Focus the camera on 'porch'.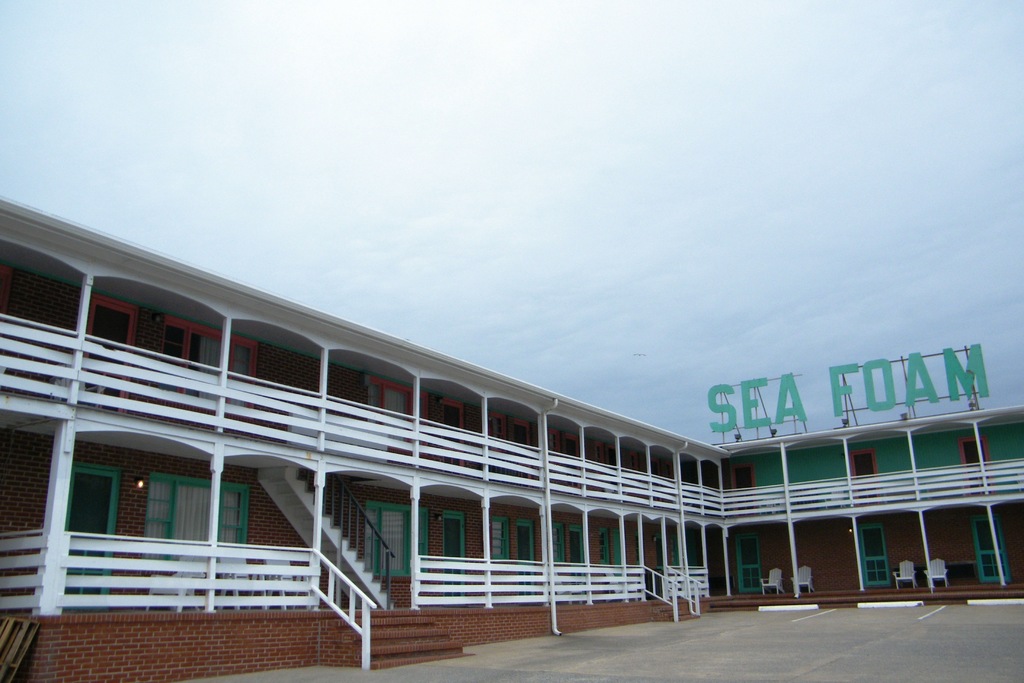
Focus region: [x1=0, y1=595, x2=716, y2=669].
